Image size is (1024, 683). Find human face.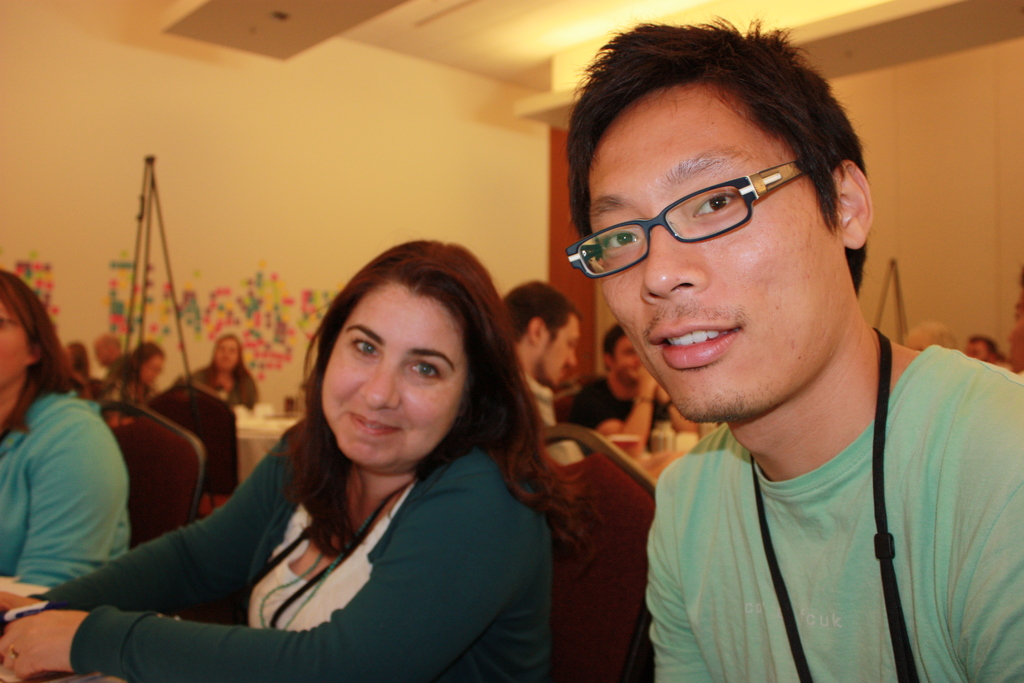
locate(614, 331, 639, 383).
